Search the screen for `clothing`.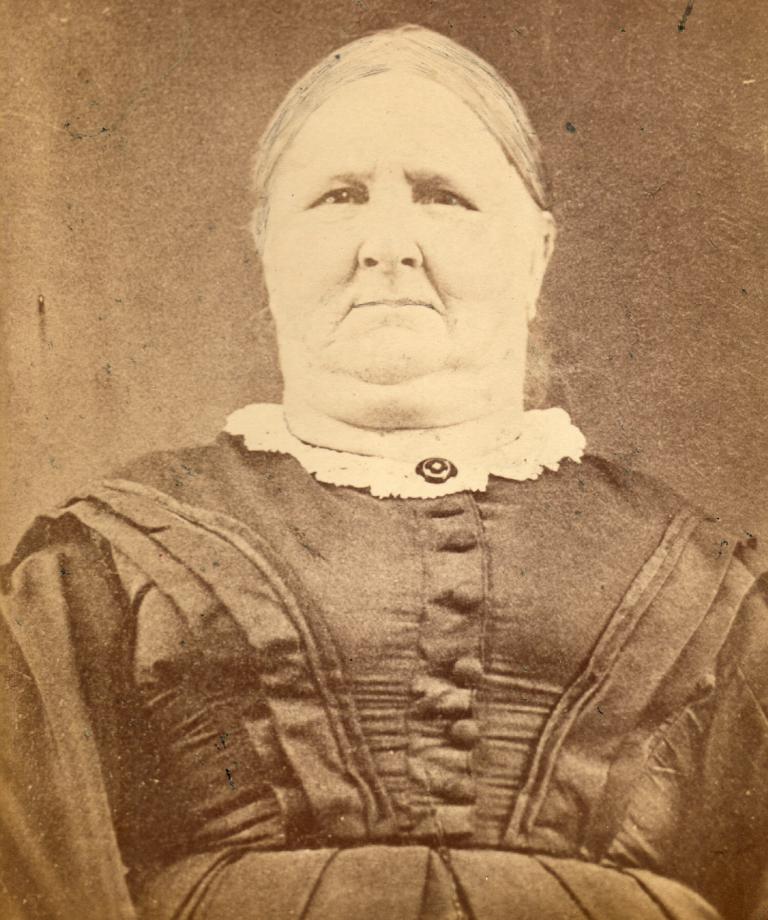
Found at 0:246:748:895.
